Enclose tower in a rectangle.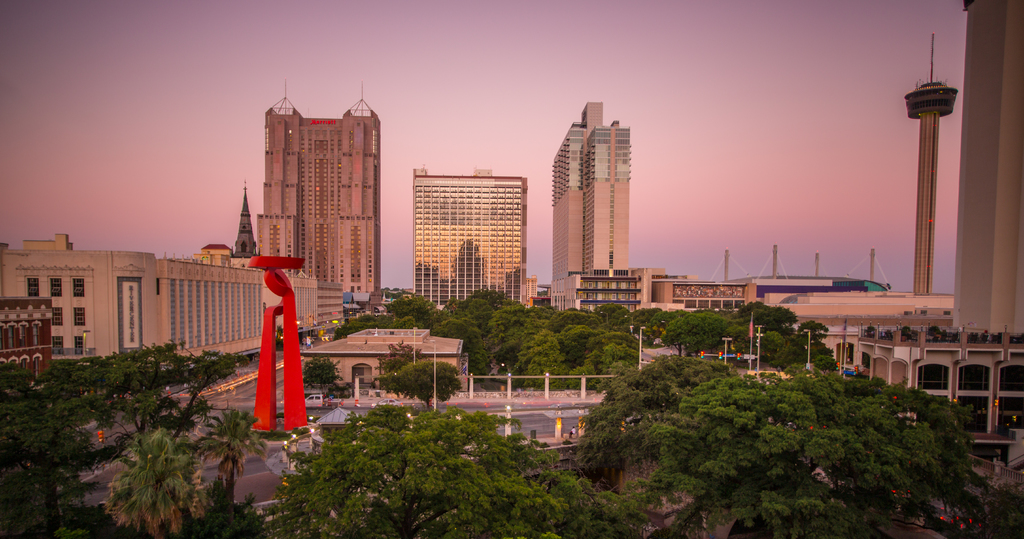
left=258, top=80, right=384, bottom=314.
